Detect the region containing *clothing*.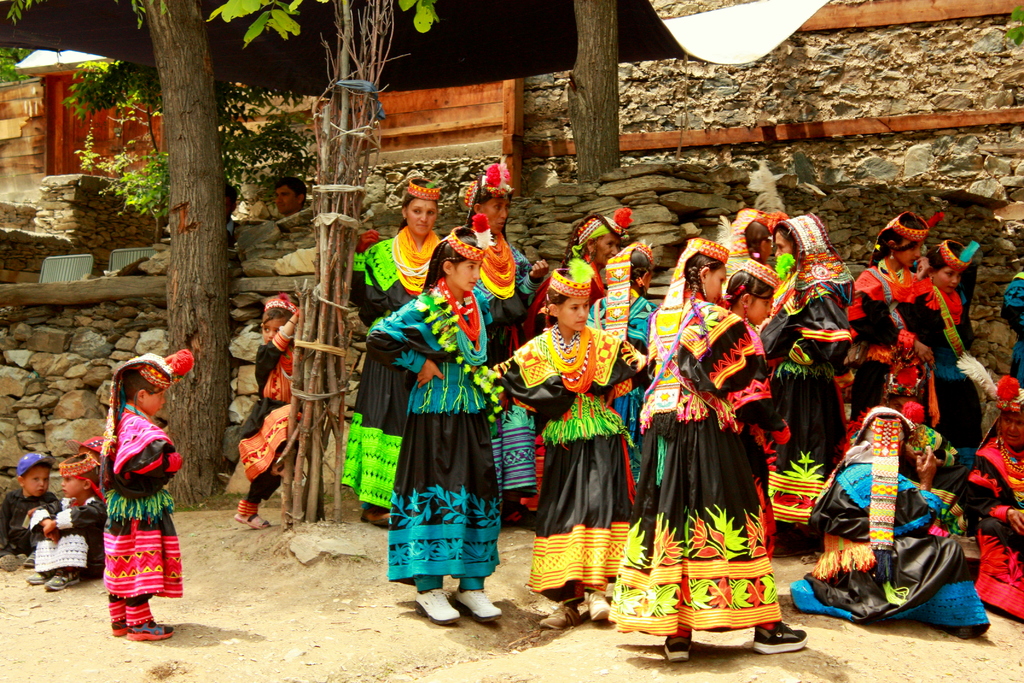
x1=0, y1=489, x2=61, y2=562.
